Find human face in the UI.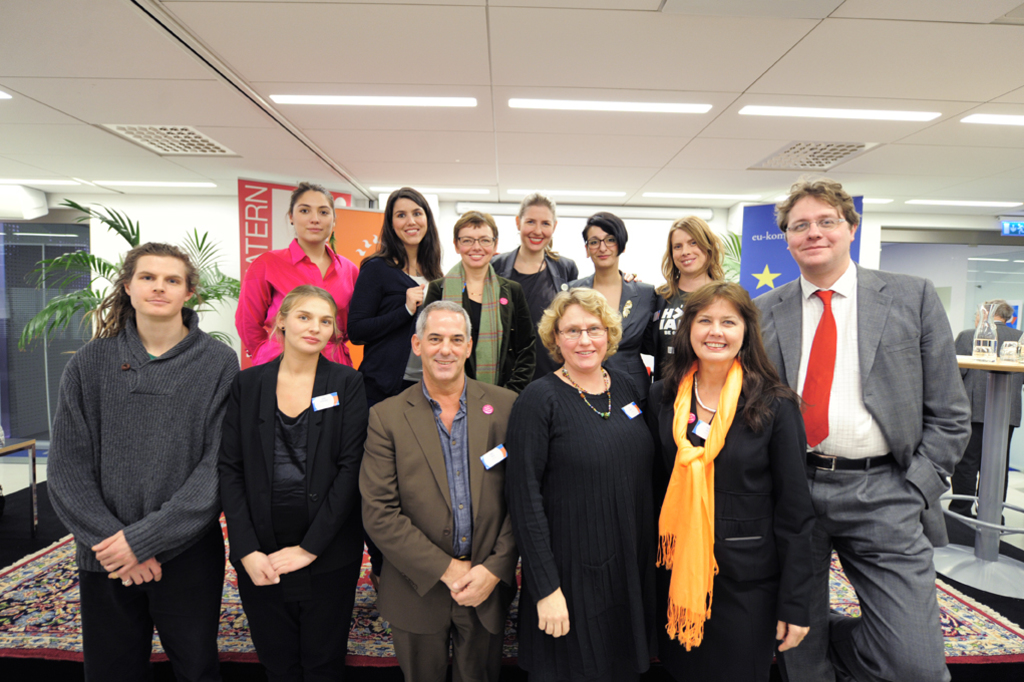
UI element at select_region(287, 297, 330, 348).
